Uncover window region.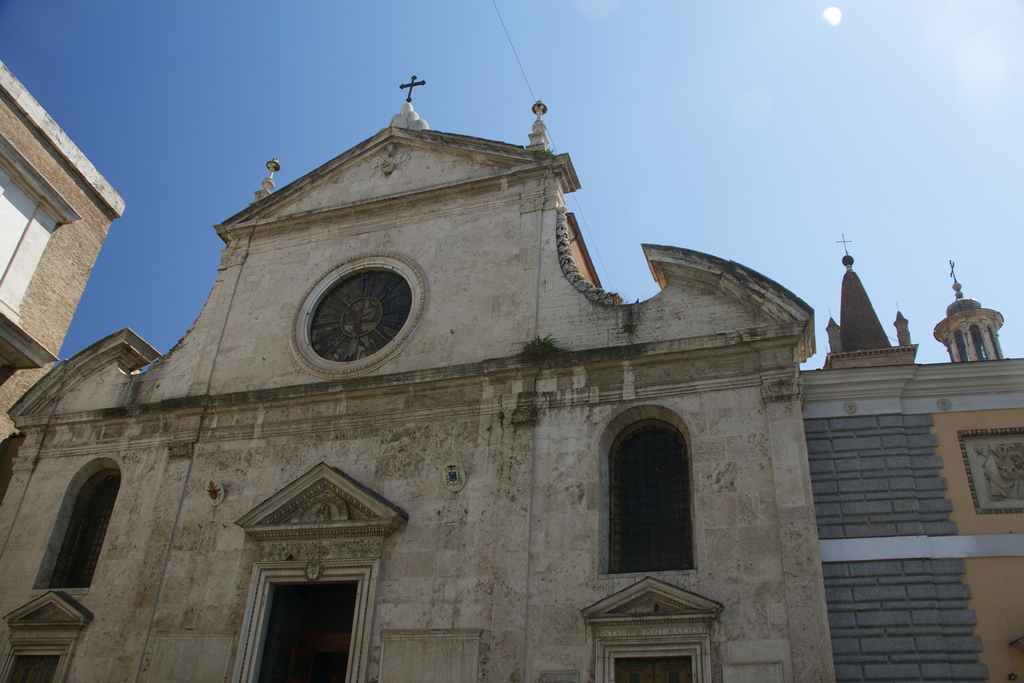
Uncovered: x1=0 y1=643 x2=79 y2=682.
